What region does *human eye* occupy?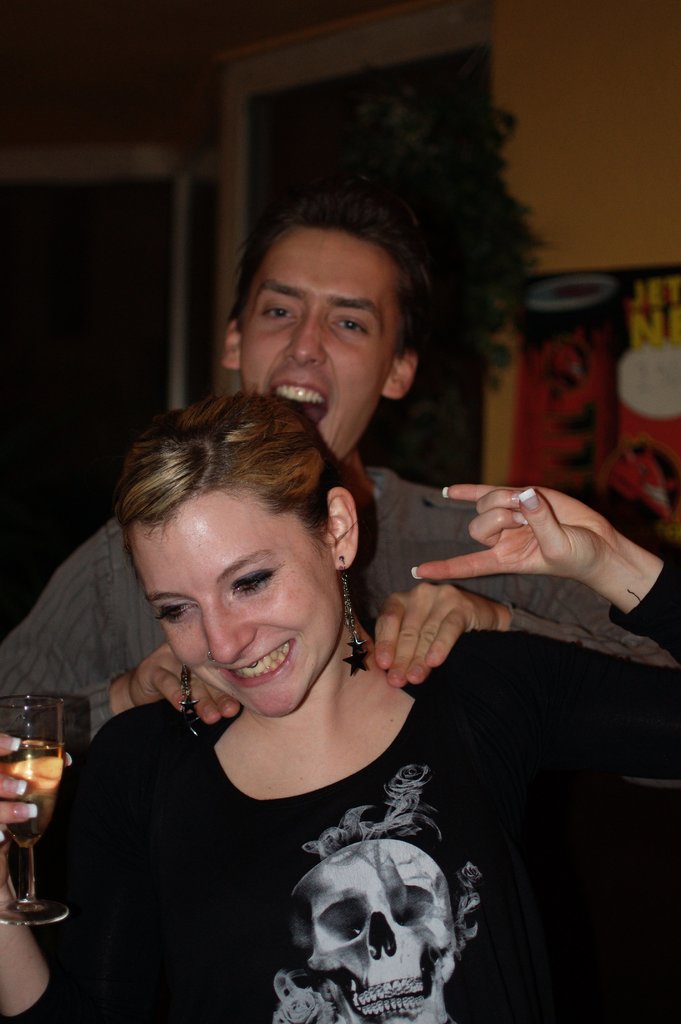
rect(152, 598, 191, 631).
